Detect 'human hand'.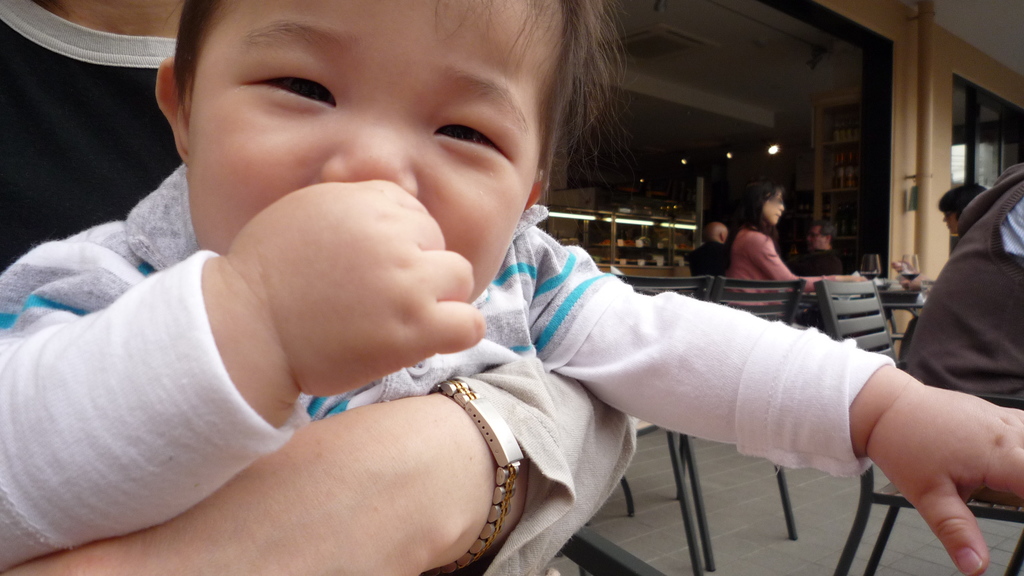
Detected at detection(0, 415, 434, 575).
